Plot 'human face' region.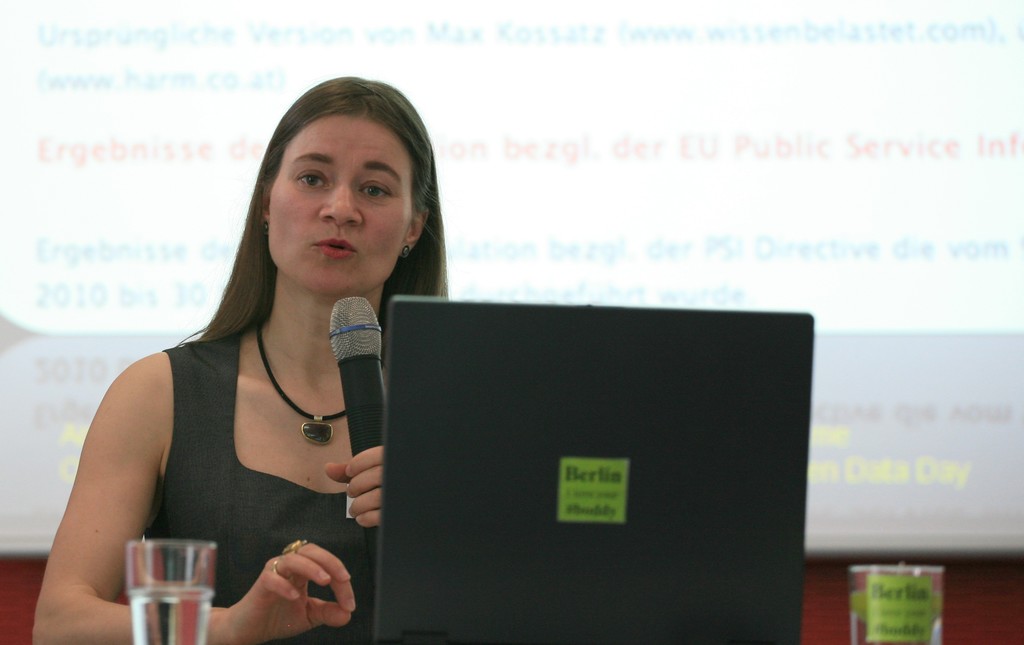
Plotted at [left=266, top=112, right=415, bottom=290].
